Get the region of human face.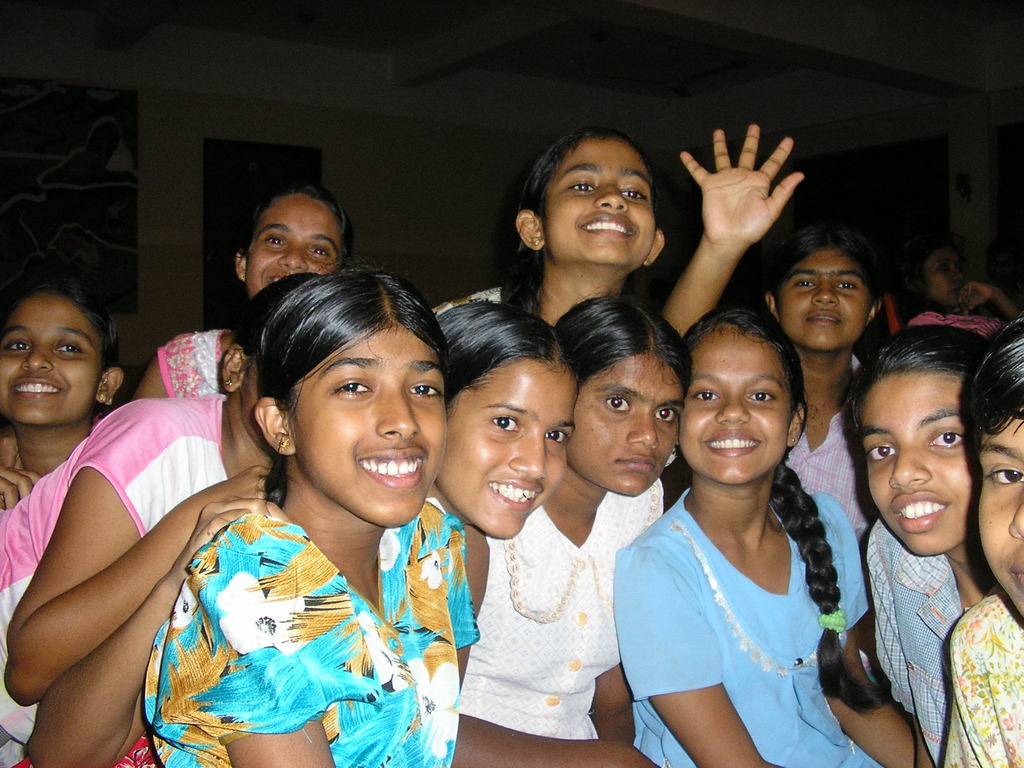
(861, 376, 972, 553).
